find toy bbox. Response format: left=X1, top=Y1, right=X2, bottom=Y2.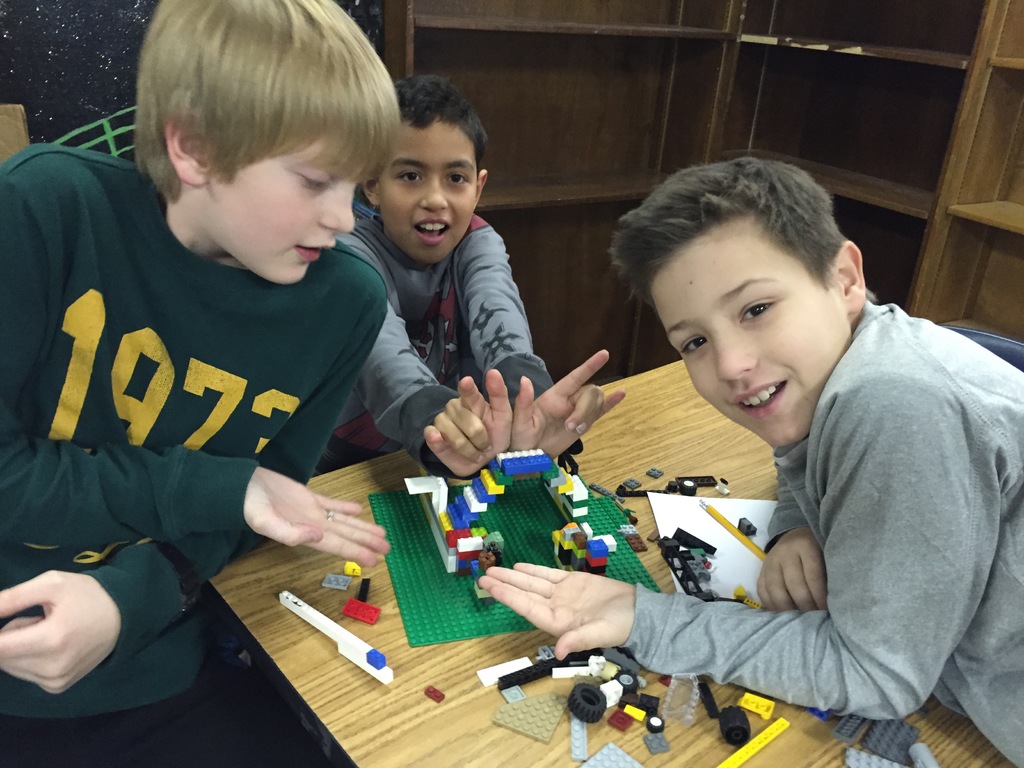
left=608, top=700, right=633, bottom=730.
